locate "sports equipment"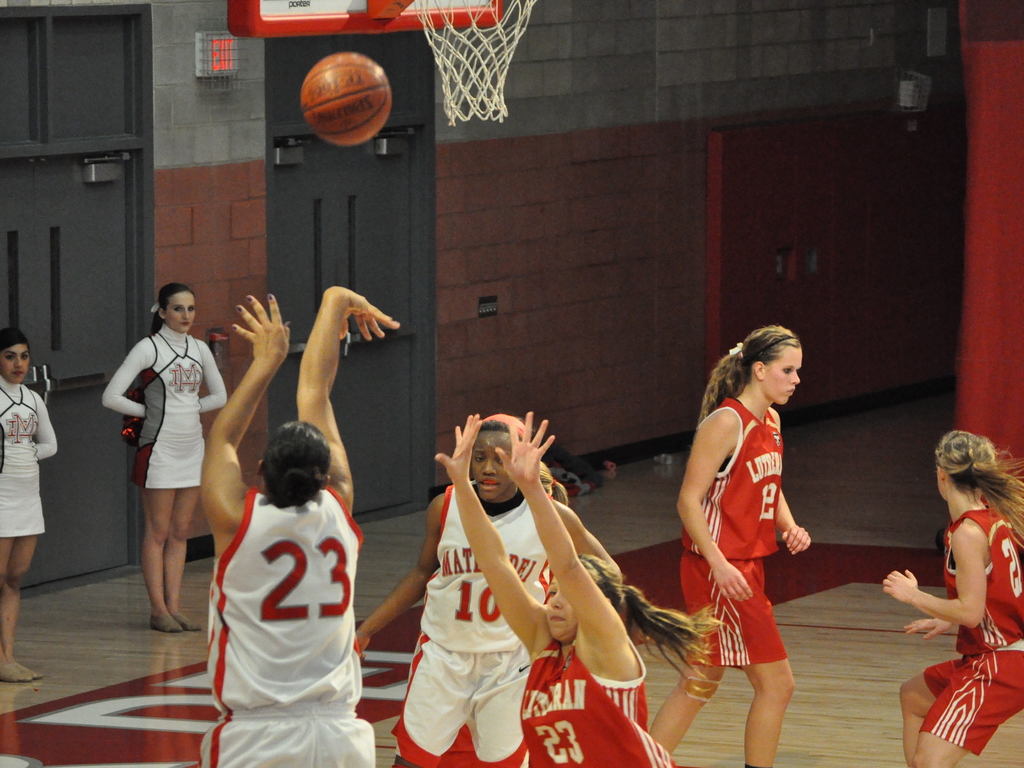
413:0:534:127
